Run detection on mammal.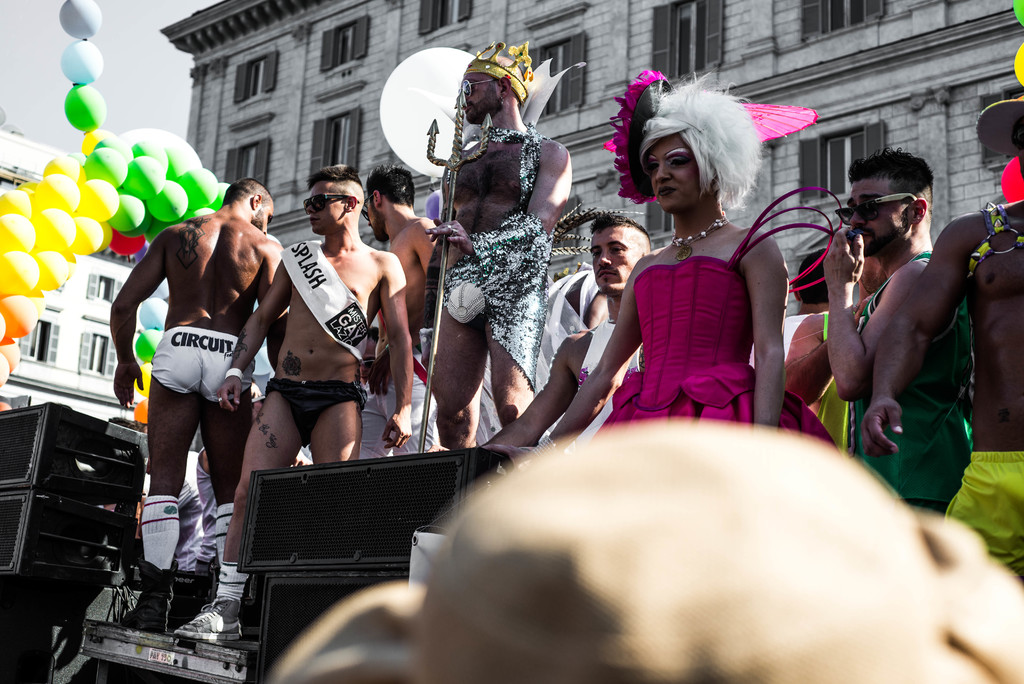
Result: bbox(593, 88, 820, 447).
